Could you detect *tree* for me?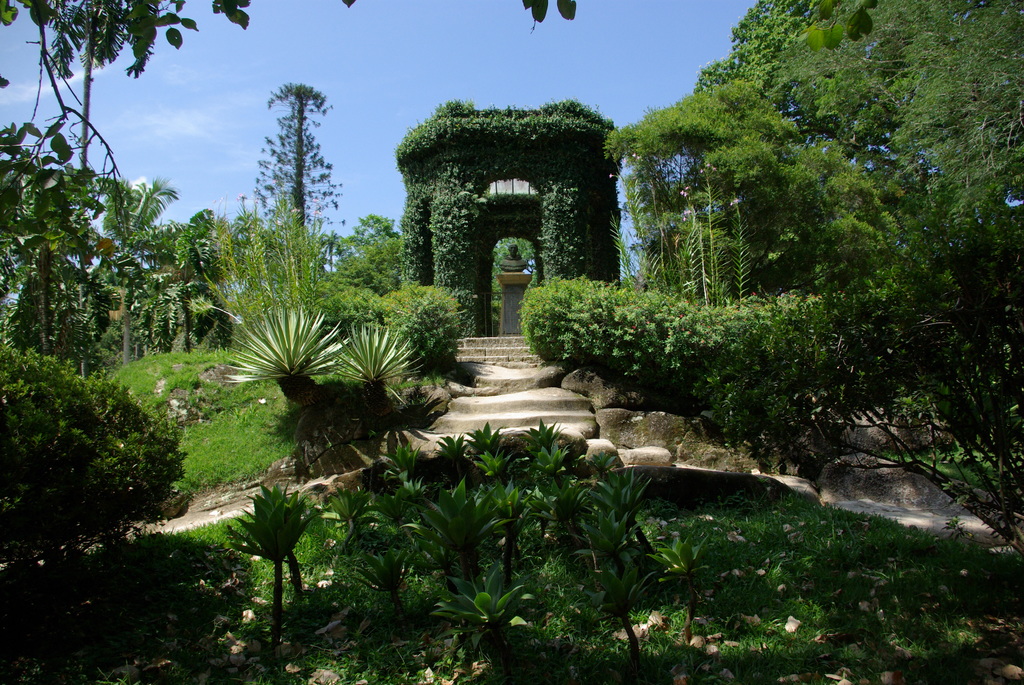
Detection result: l=343, t=214, r=406, b=260.
